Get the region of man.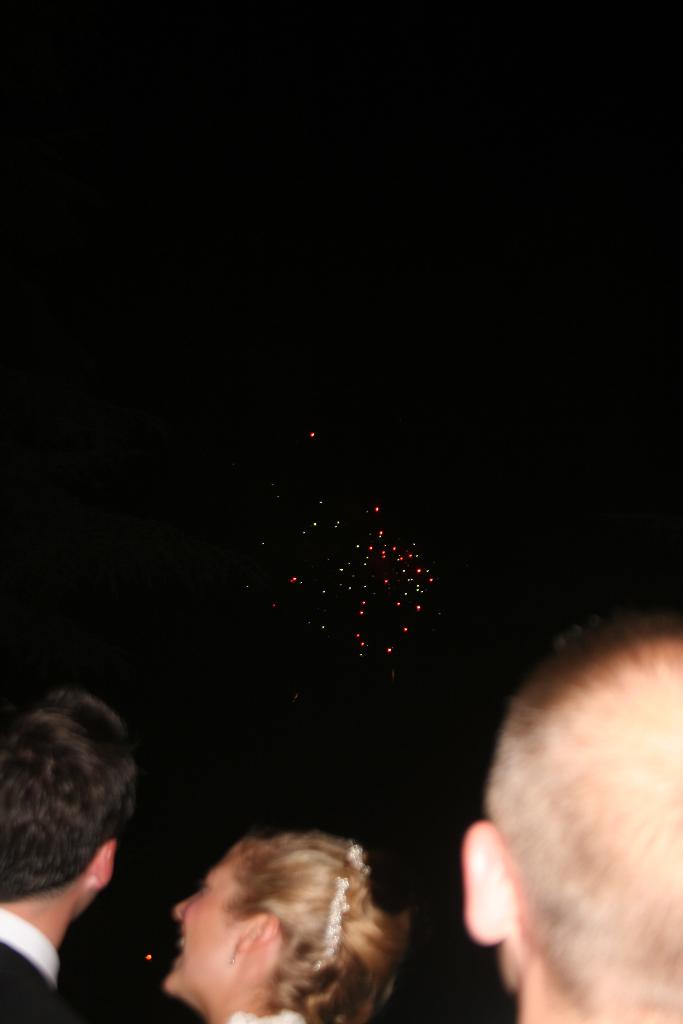
box=[459, 599, 682, 1023].
